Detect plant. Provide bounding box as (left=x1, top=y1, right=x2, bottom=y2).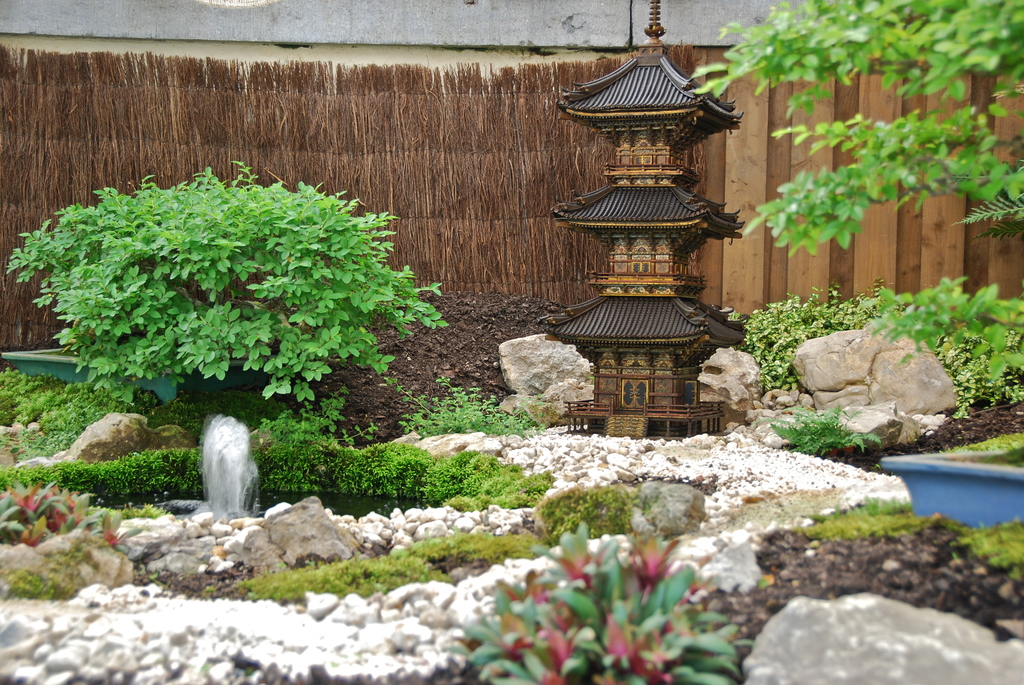
(left=689, top=0, right=1023, bottom=246).
